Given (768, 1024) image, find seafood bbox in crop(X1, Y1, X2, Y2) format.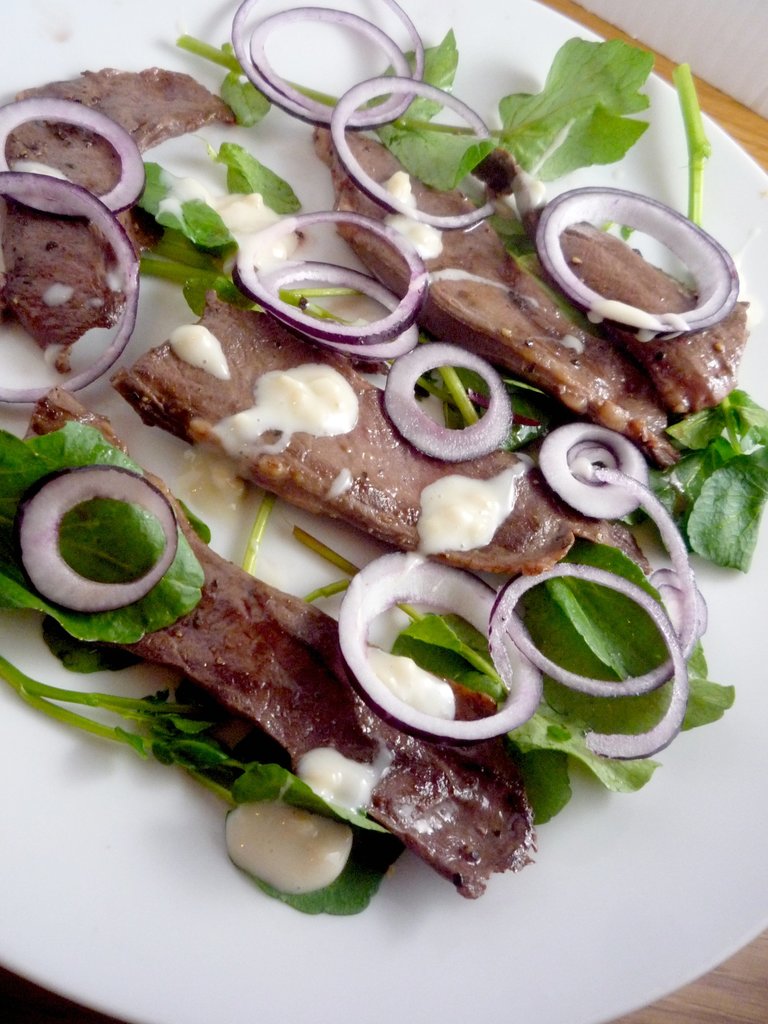
crop(312, 118, 714, 461).
